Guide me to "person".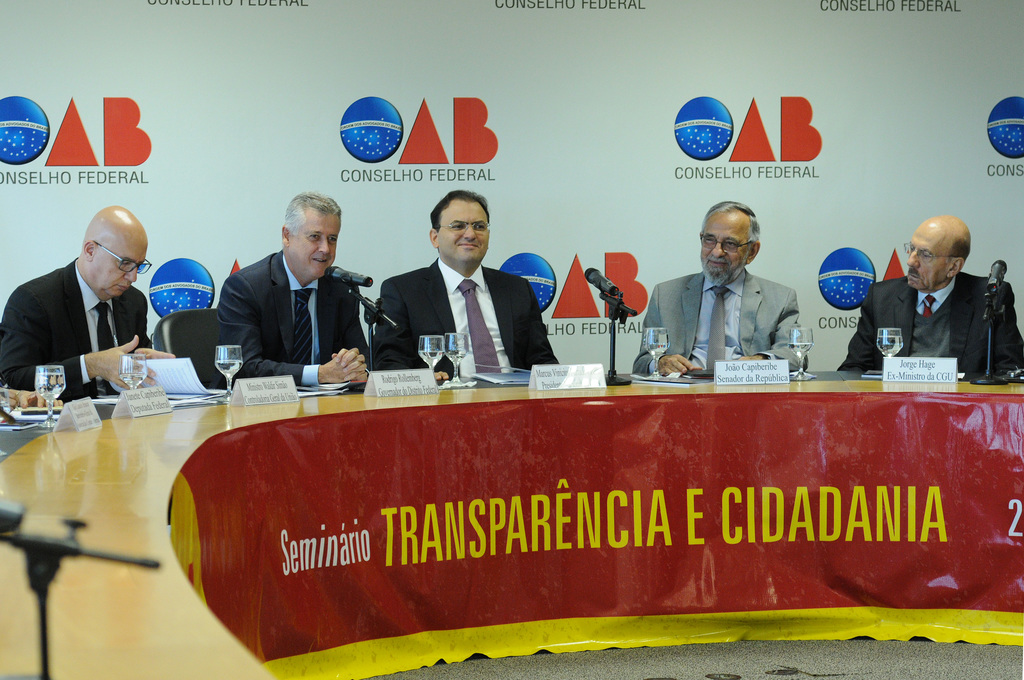
Guidance: <bbox>668, 193, 812, 387</bbox>.
